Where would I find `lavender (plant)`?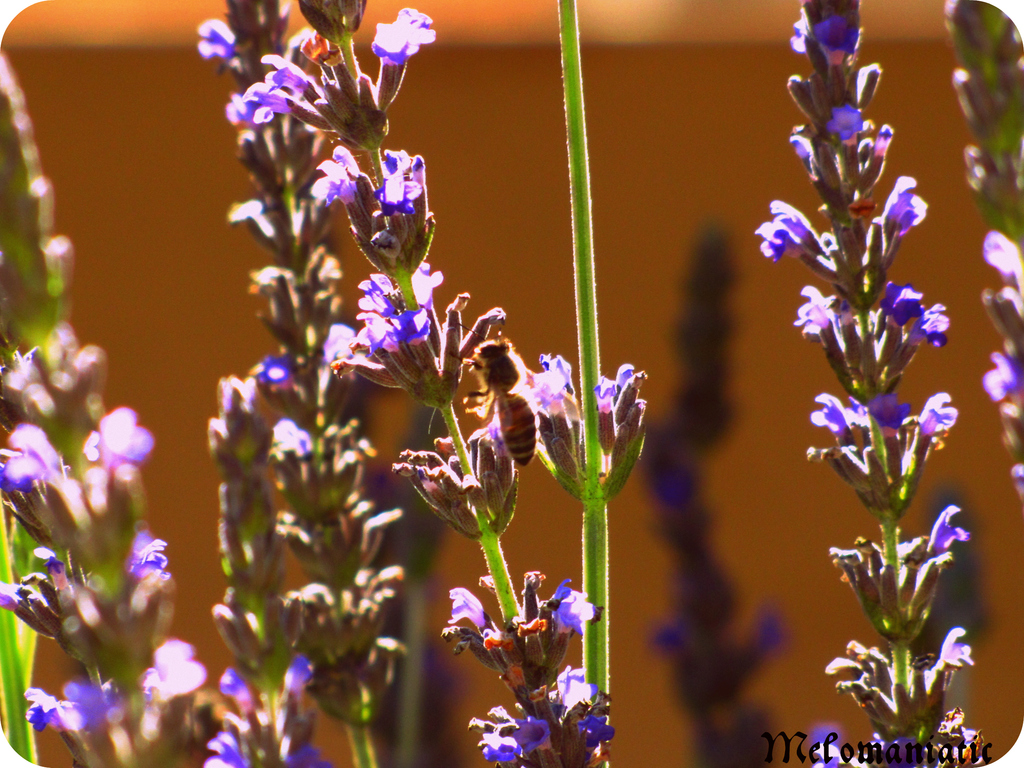
At 871, 739, 925, 766.
